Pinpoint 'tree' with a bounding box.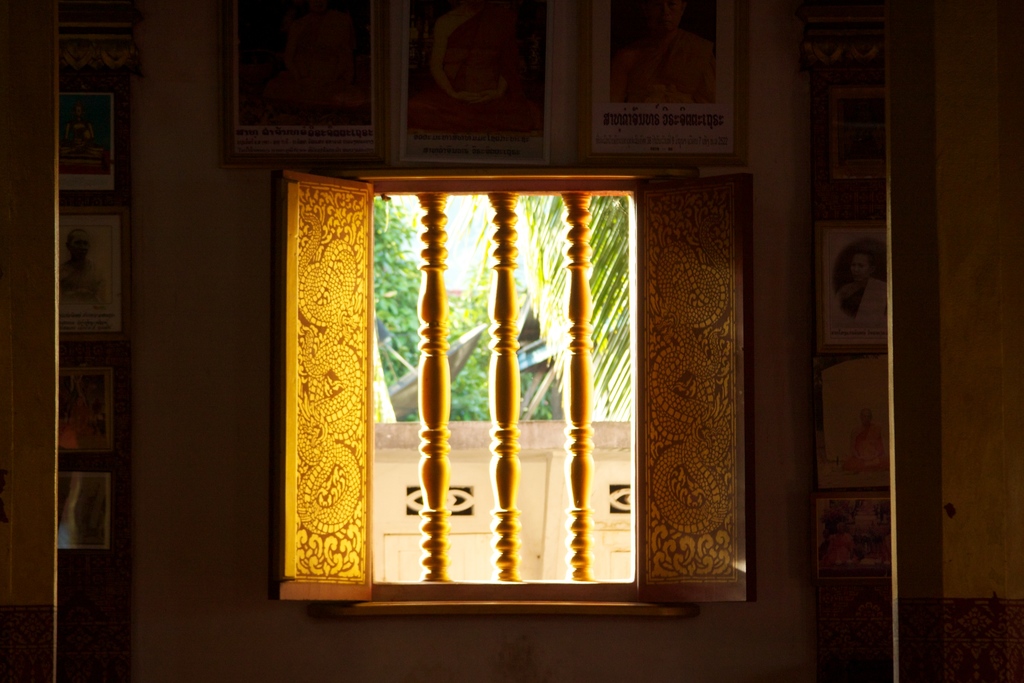
rect(371, 192, 429, 377).
